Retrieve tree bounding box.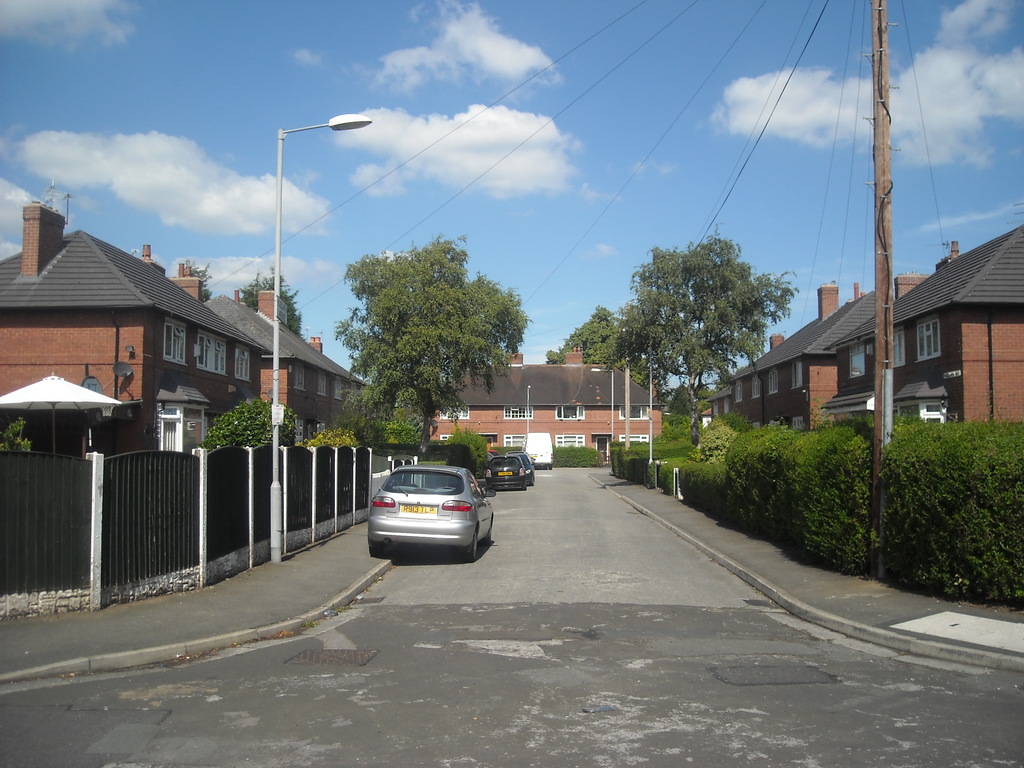
Bounding box: locate(319, 225, 523, 441).
